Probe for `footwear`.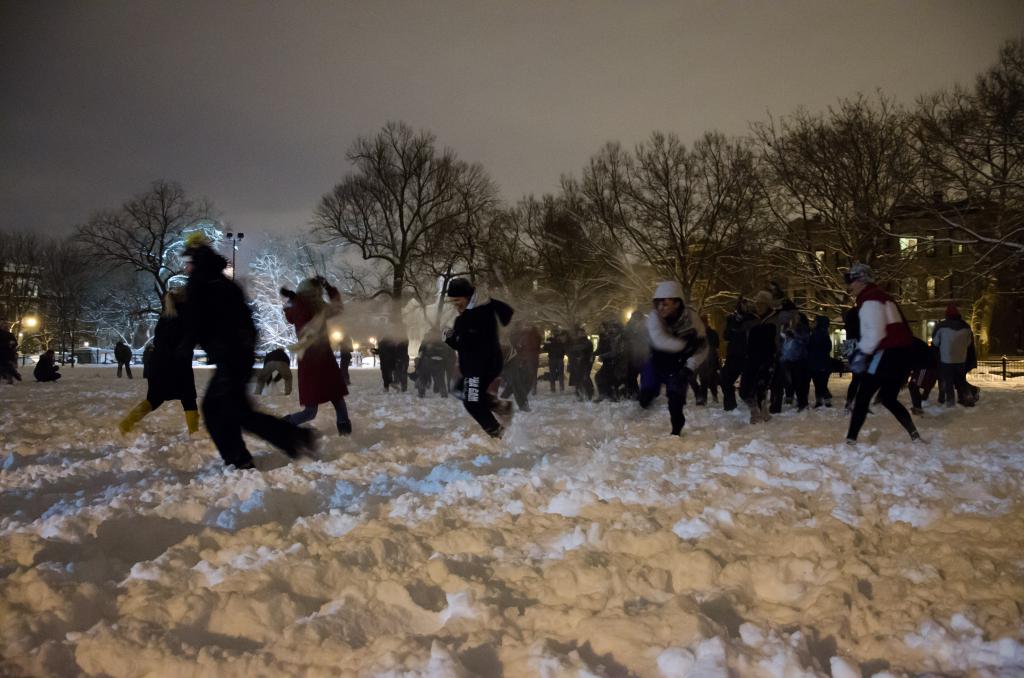
Probe result: box(10, 377, 22, 383).
